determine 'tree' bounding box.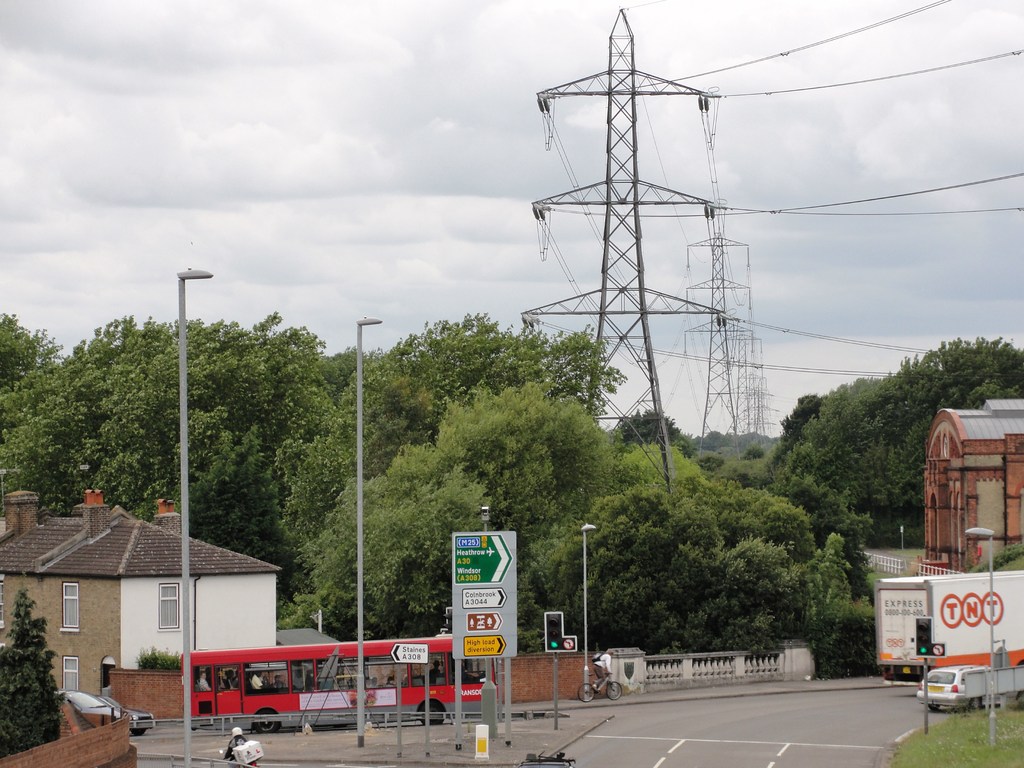
Determined: l=613, t=417, r=698, b=447.
